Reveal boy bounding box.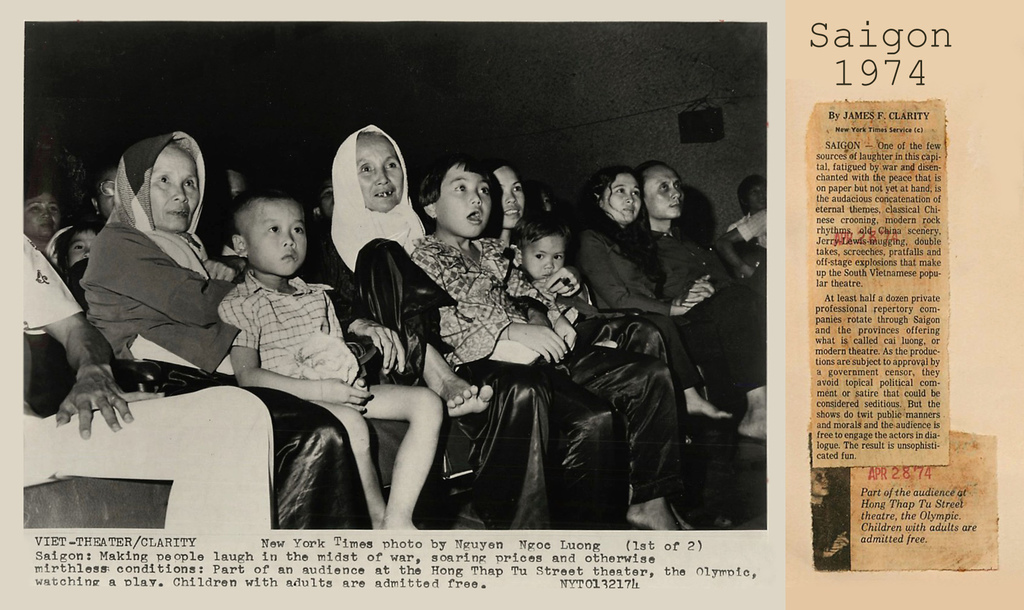
Revealed: crop(511, 211, 589, 325).
